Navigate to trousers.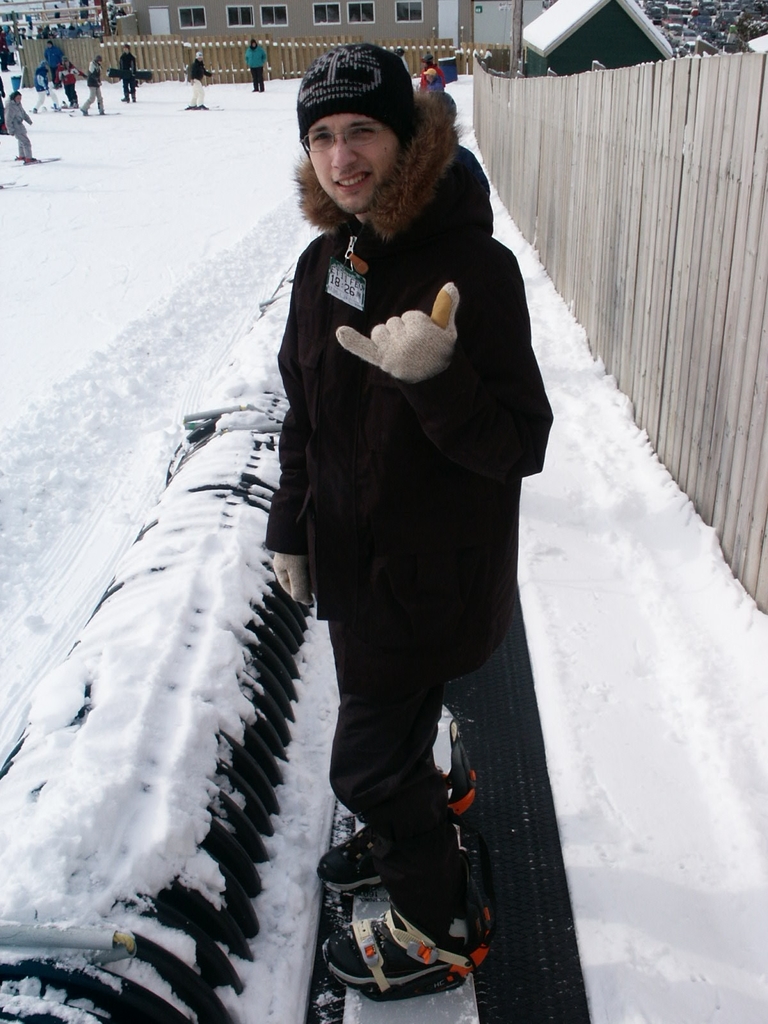
Navigation target: bbox=[49, 65, 58, 86].
